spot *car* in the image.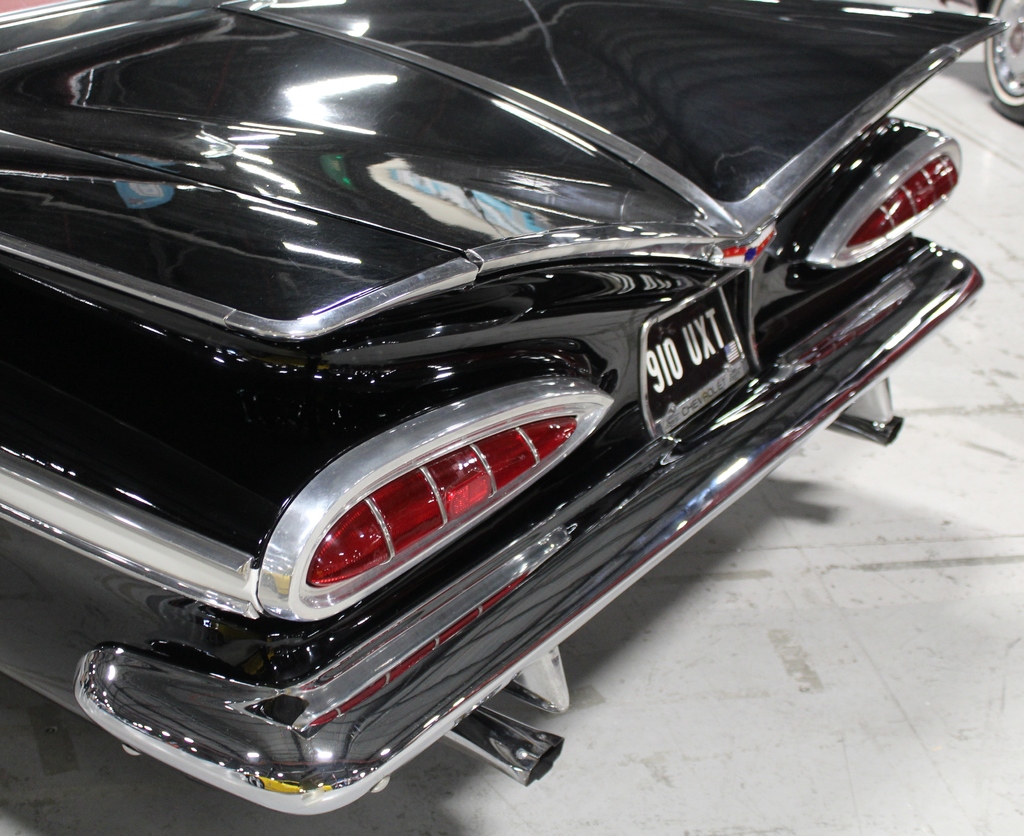
*car* found at region(938, 0, 1023, 124).
